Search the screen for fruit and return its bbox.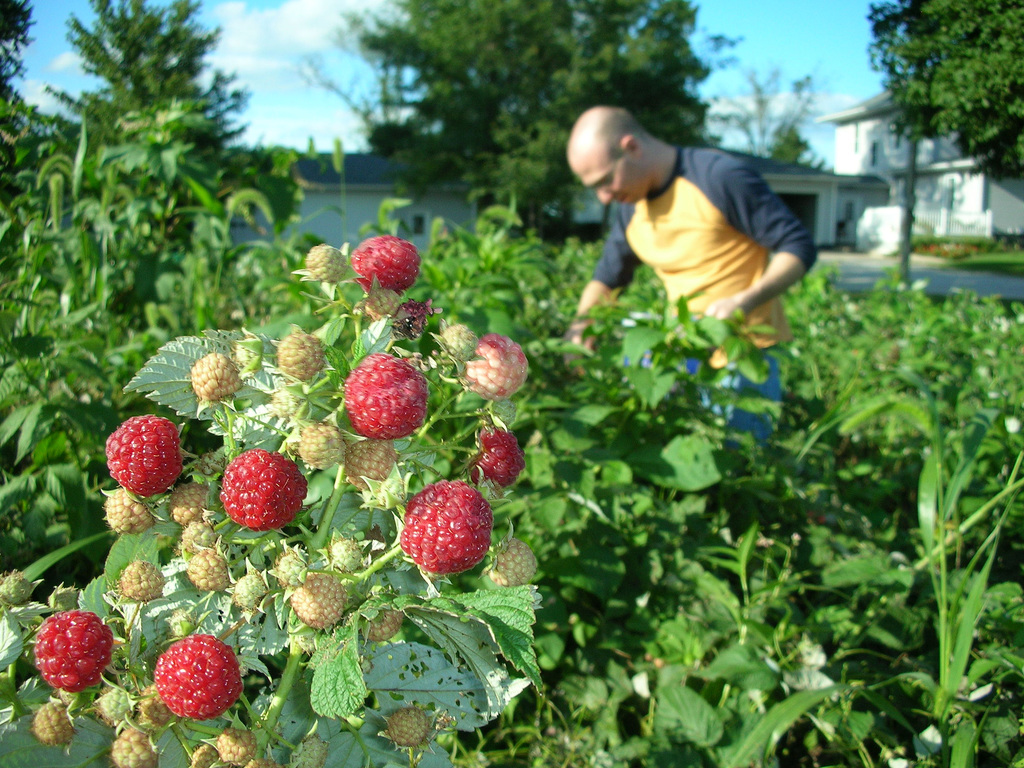
Found: pyautogui.locateOnScreen(340, 348, 429, 442).
